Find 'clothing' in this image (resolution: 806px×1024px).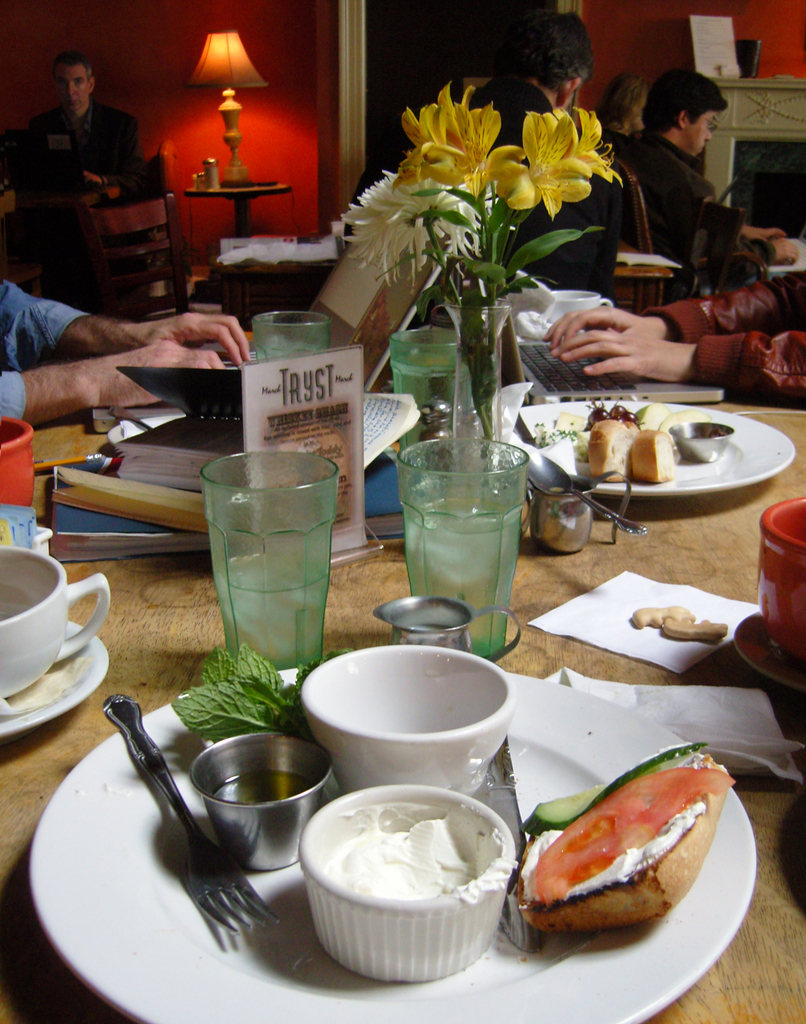
24,66,136,179.
